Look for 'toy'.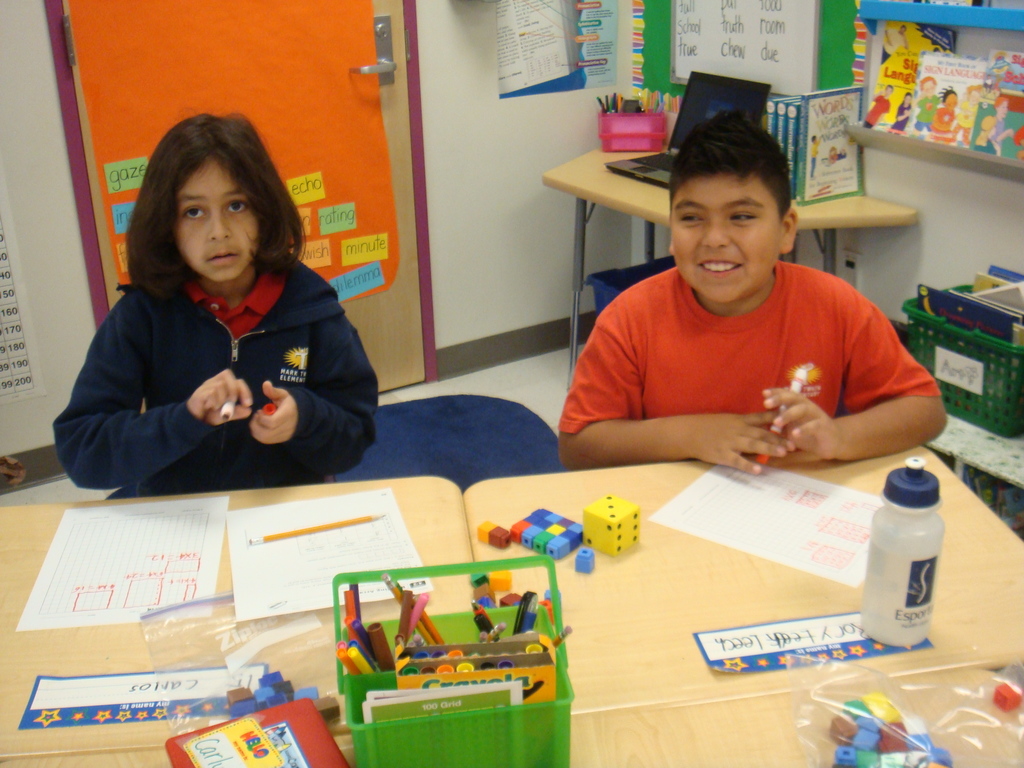
Found: 993/679/1023/715.
